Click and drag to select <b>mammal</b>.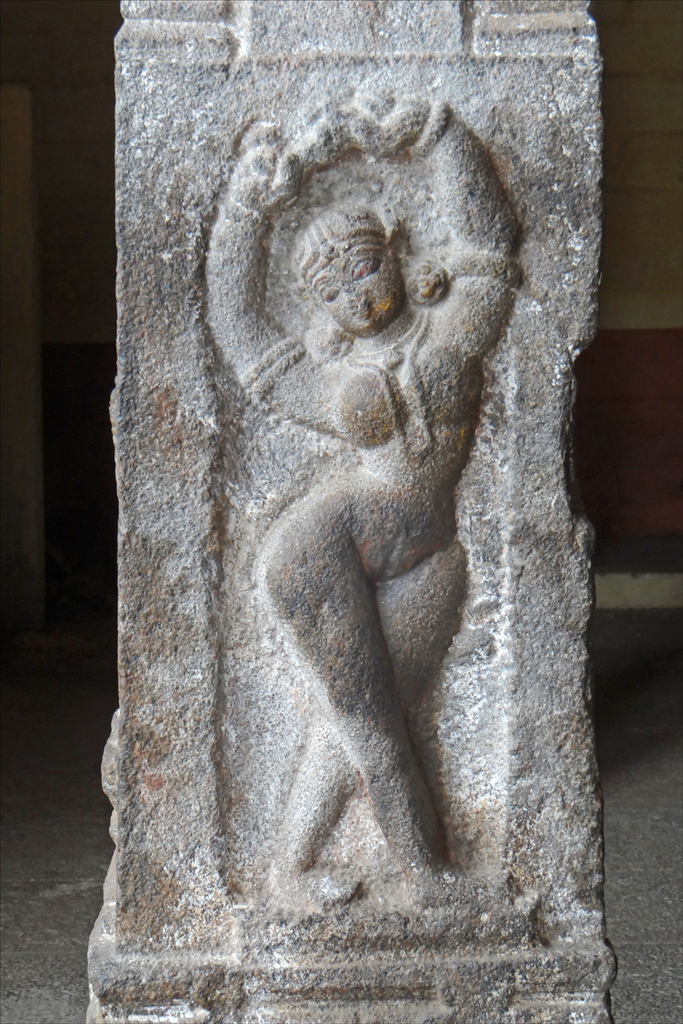
Selection: [x1=178, y1=67, x2=550, y2=871].
